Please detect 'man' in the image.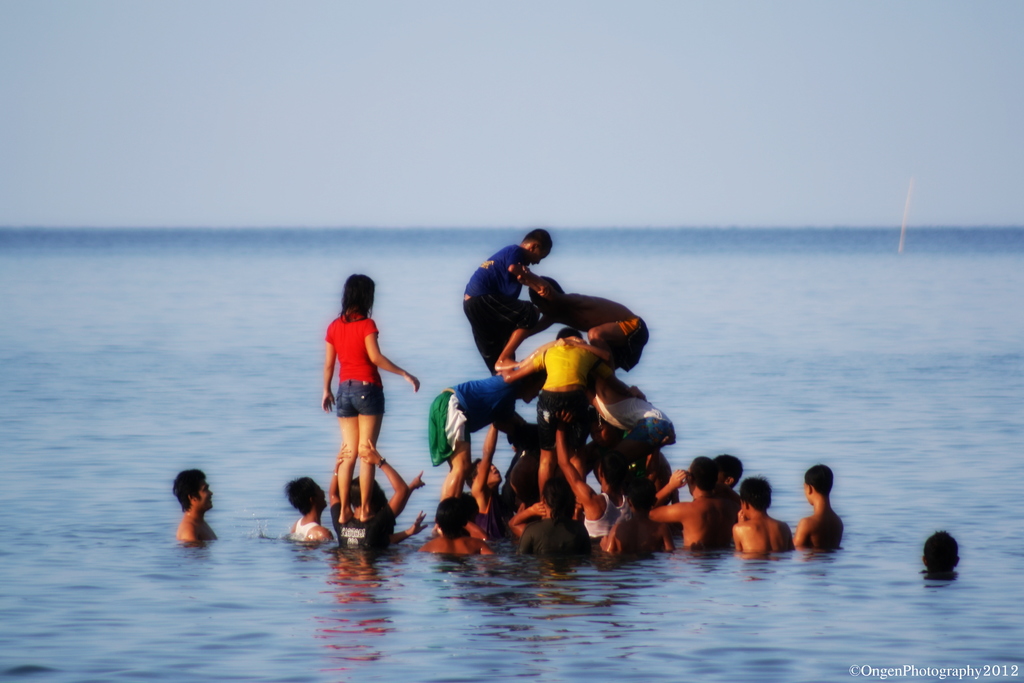
bbox=(428, 495, 497, 573).
